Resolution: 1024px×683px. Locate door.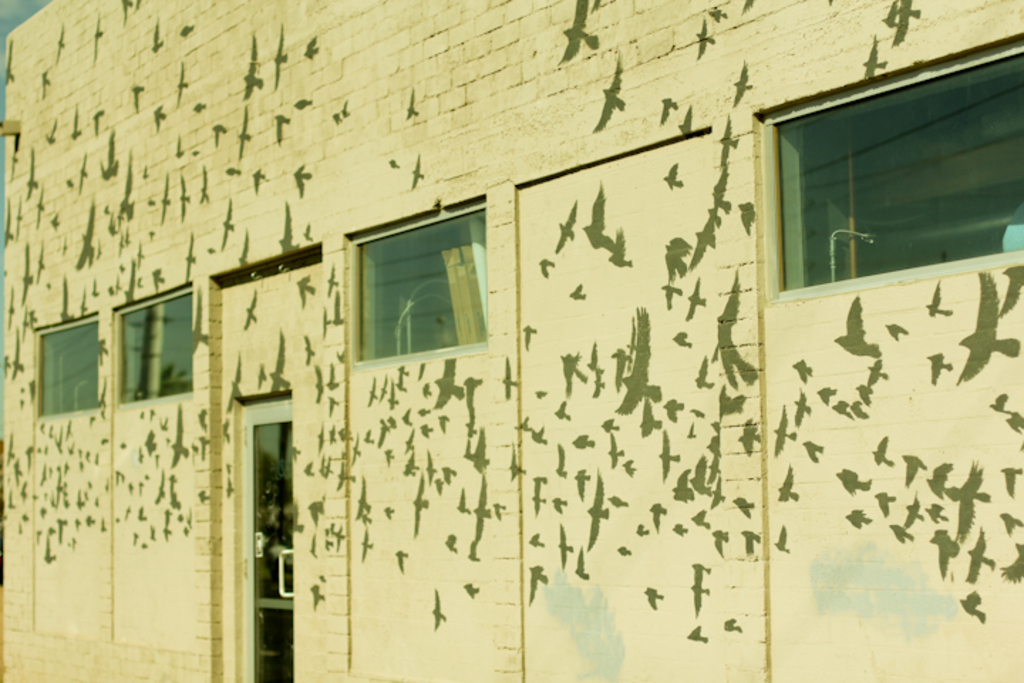
box=[239, 397, 293, 680].
